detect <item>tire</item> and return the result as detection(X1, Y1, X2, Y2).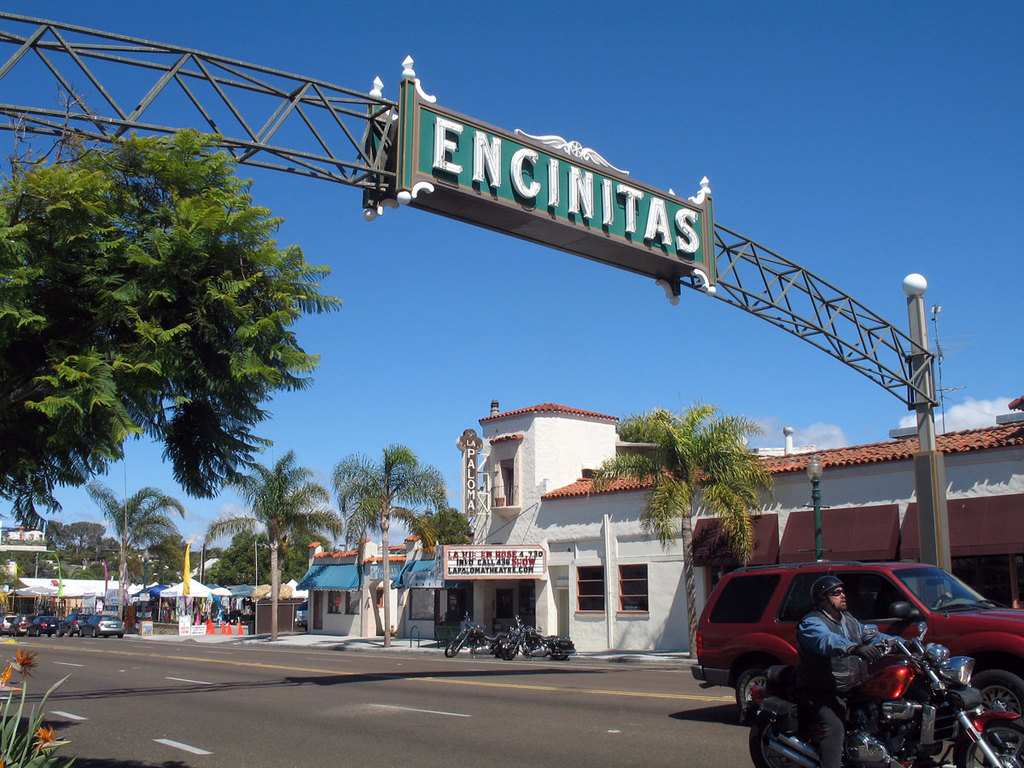
detection(24, 626, 32, 637).
